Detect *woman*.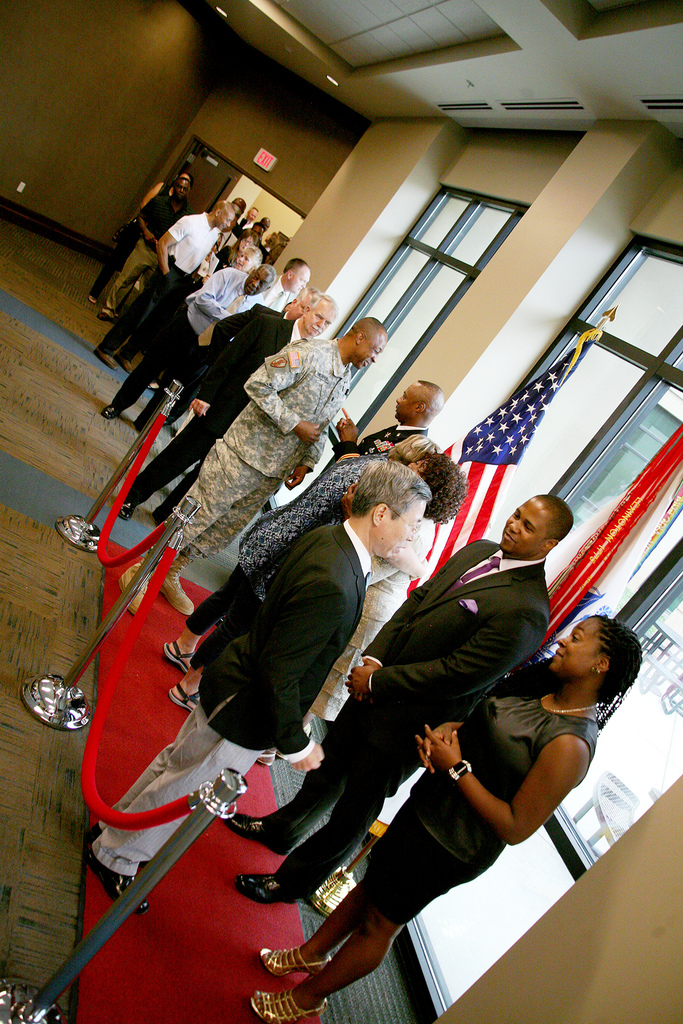
Detected at detection(249, 618, 639, 1023).
